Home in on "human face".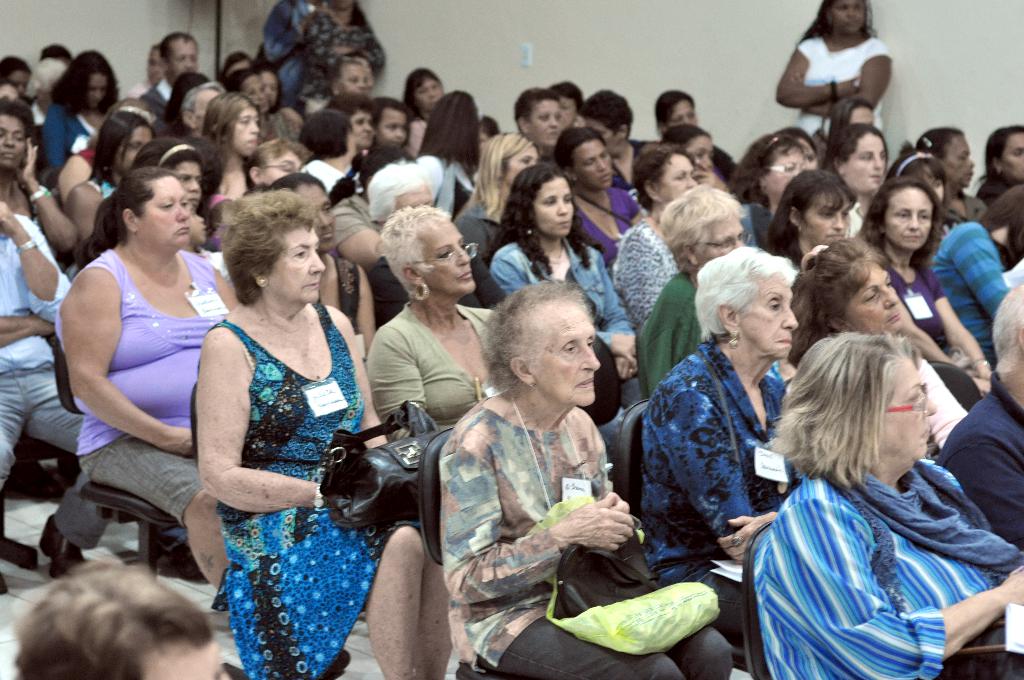
Homed in at crop(572, 135, 614, 183).
